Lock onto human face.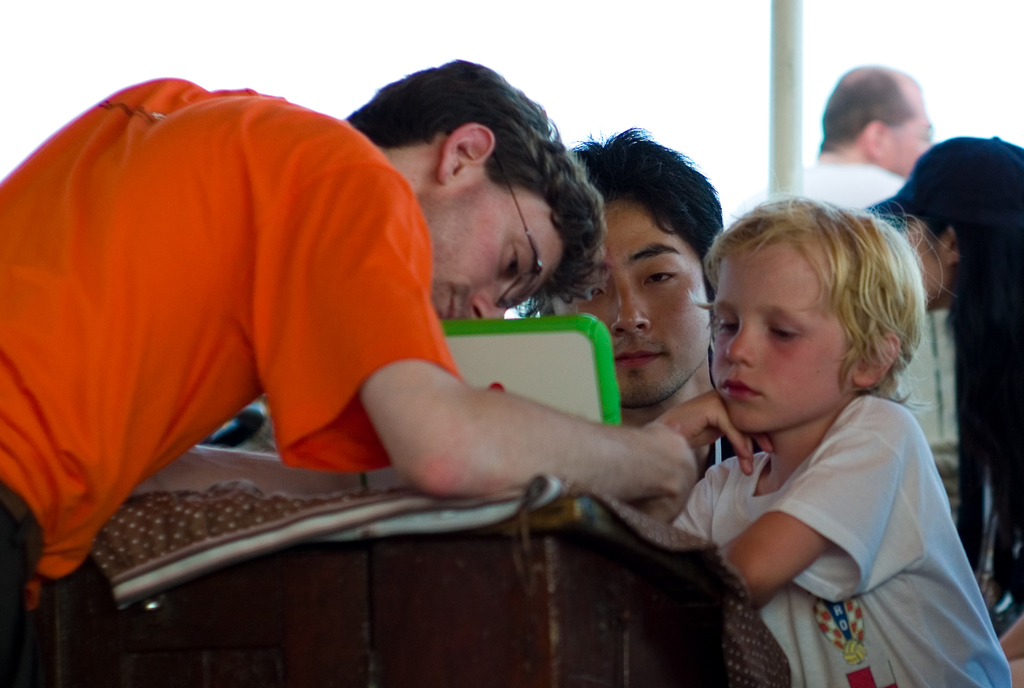
Locked: region(566, 208, 701, 405).
